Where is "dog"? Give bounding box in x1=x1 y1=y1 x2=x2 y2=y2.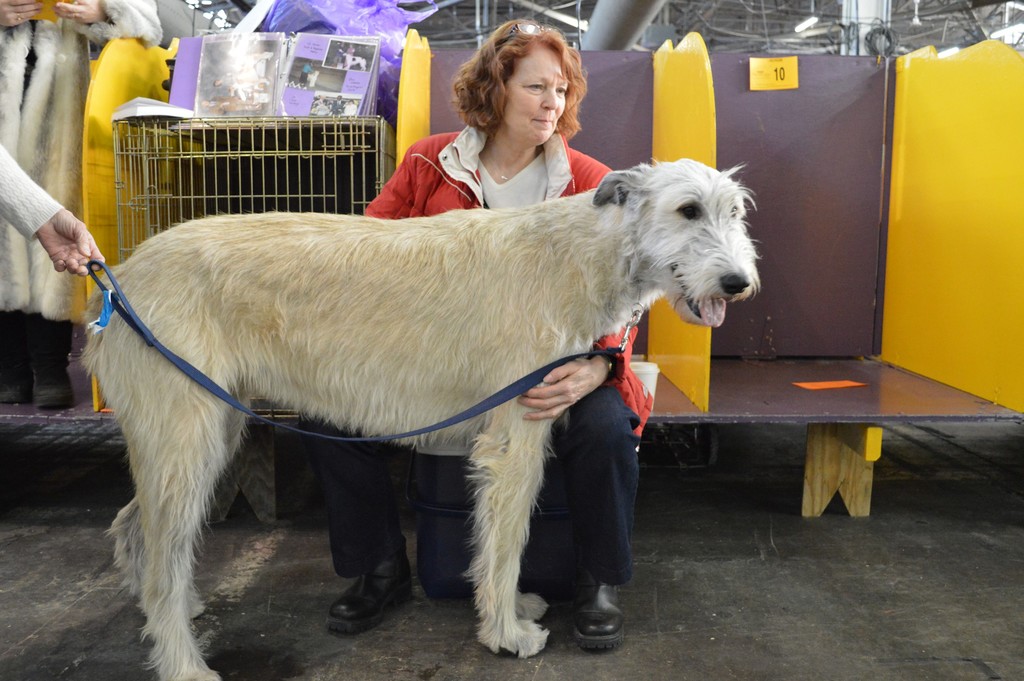
x1=342 y1=49 x2=366 y2=67.
